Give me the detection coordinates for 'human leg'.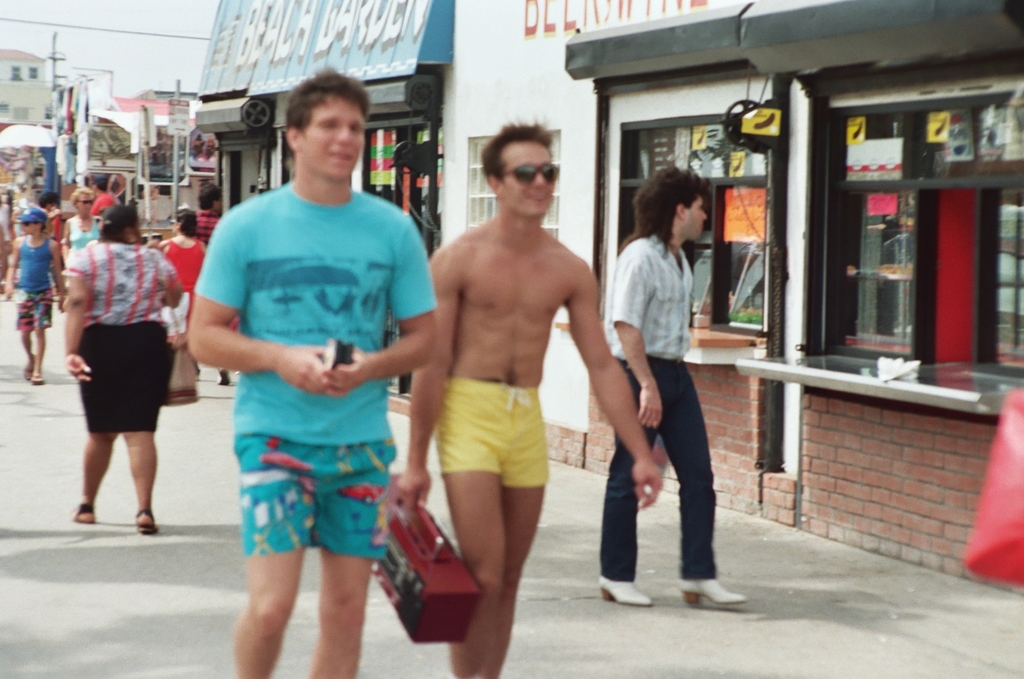
[left=30, top=326, right=42, bottom=385].
